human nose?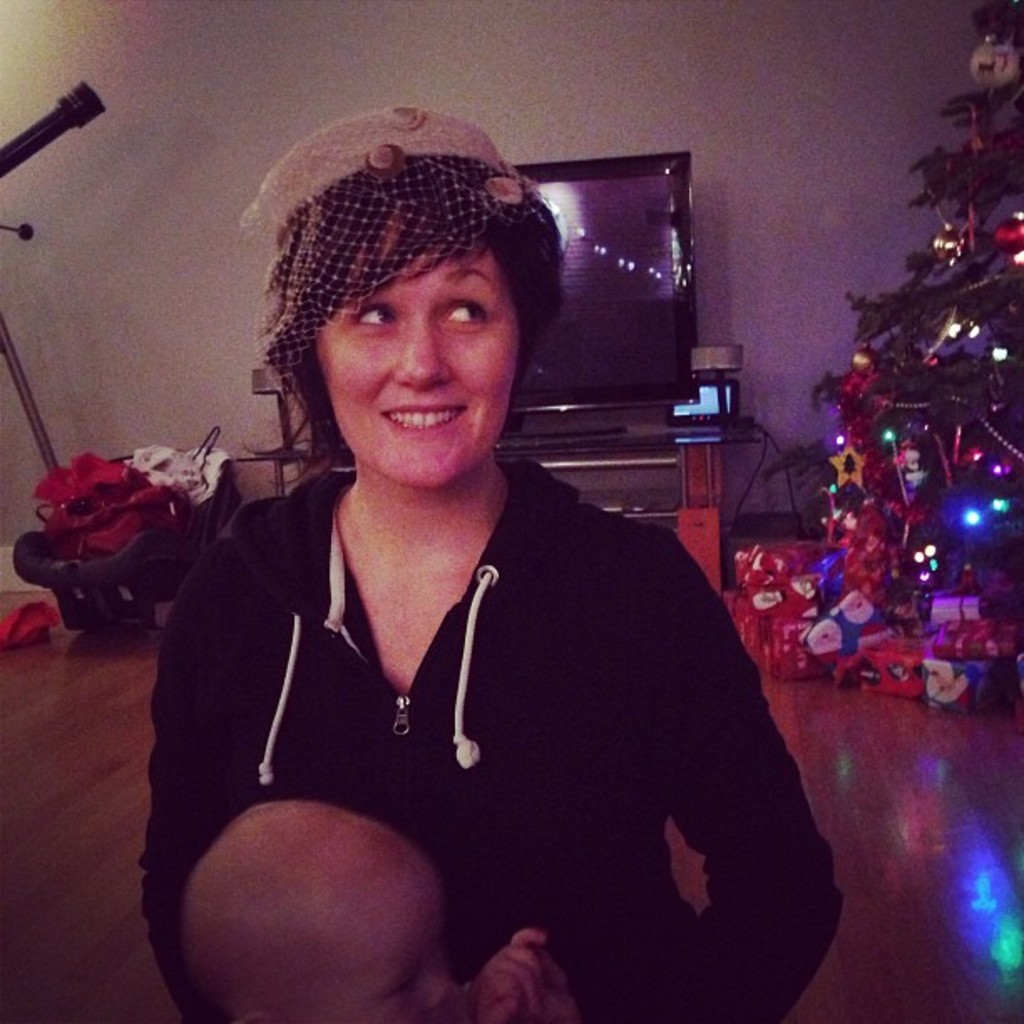
crop(393, 313, 453, 385)
